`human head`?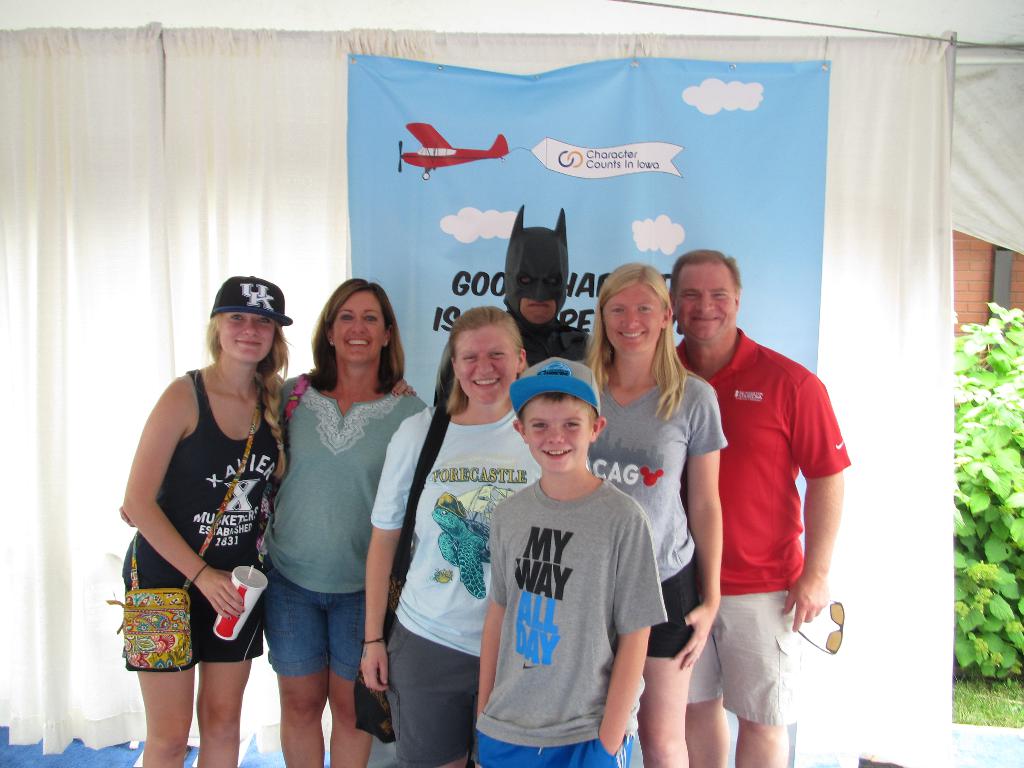
[x1=212, y1=276, x2=288, y2=362]
